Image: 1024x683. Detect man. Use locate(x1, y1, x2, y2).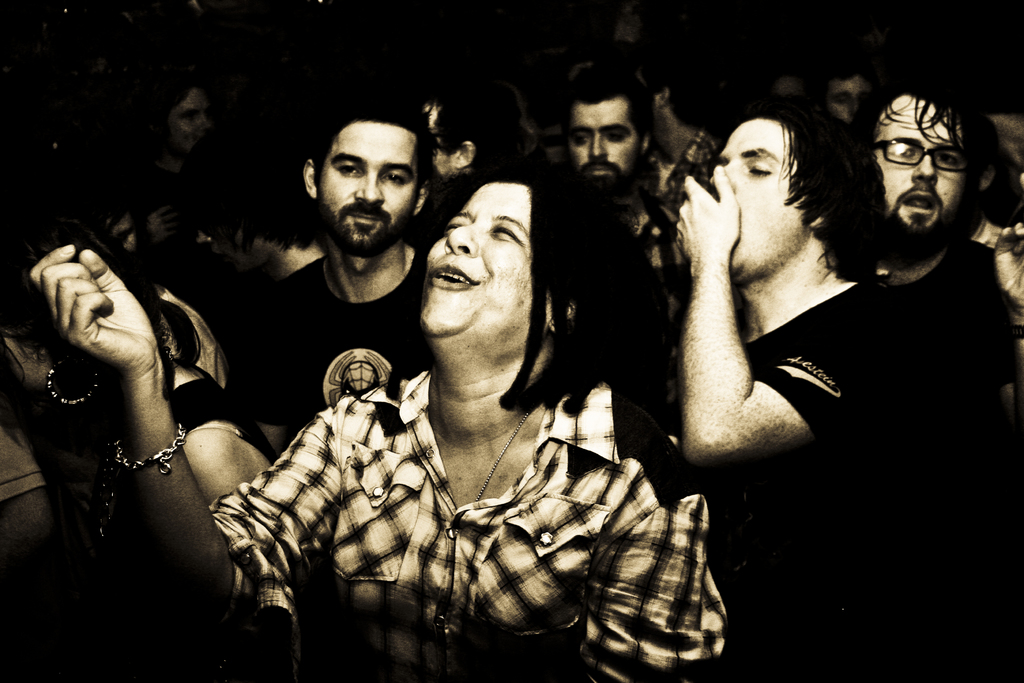
locate(557, 63, 684, 300).
